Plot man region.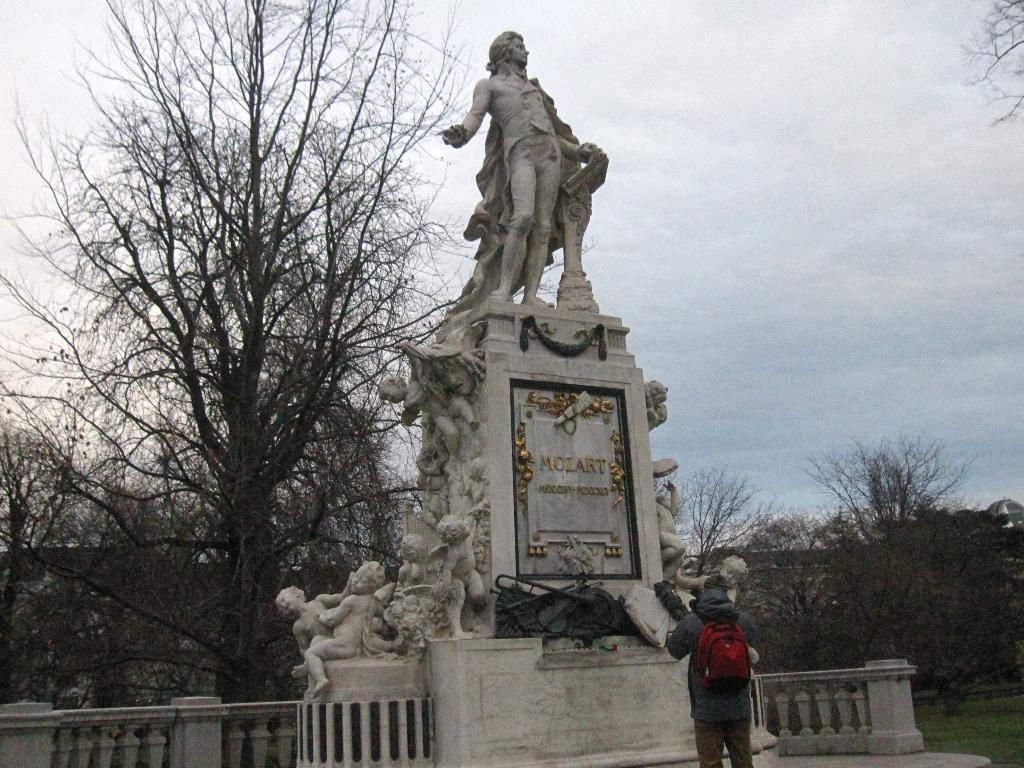
Plotted at box=[420, 14, 618, 332].
